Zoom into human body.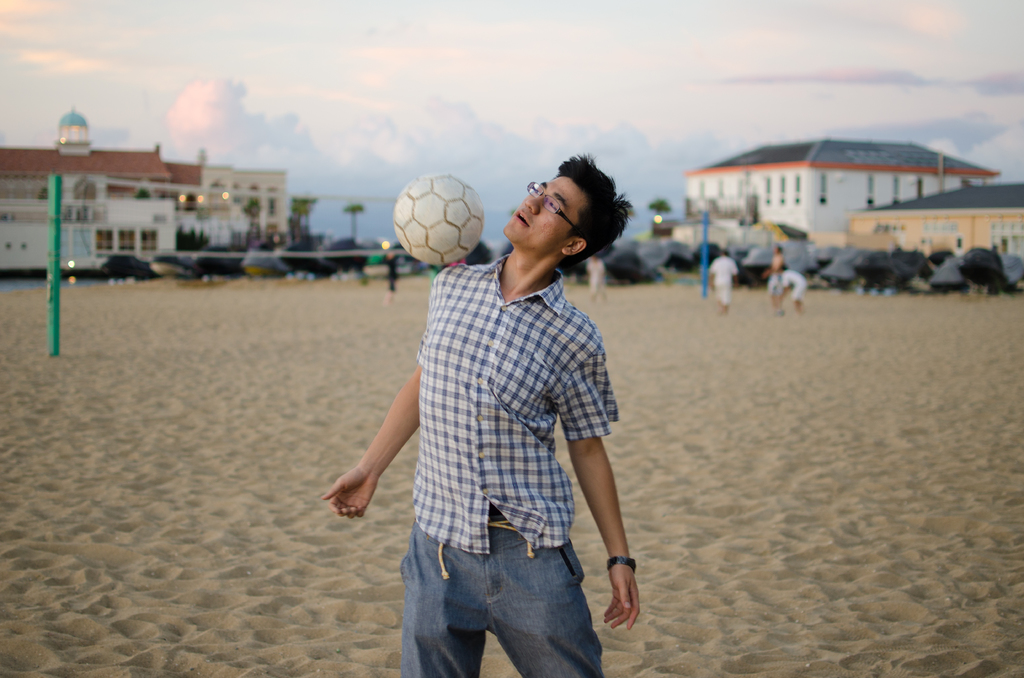
Zoom target: left=764, top=252, right=783, bottom=318.
